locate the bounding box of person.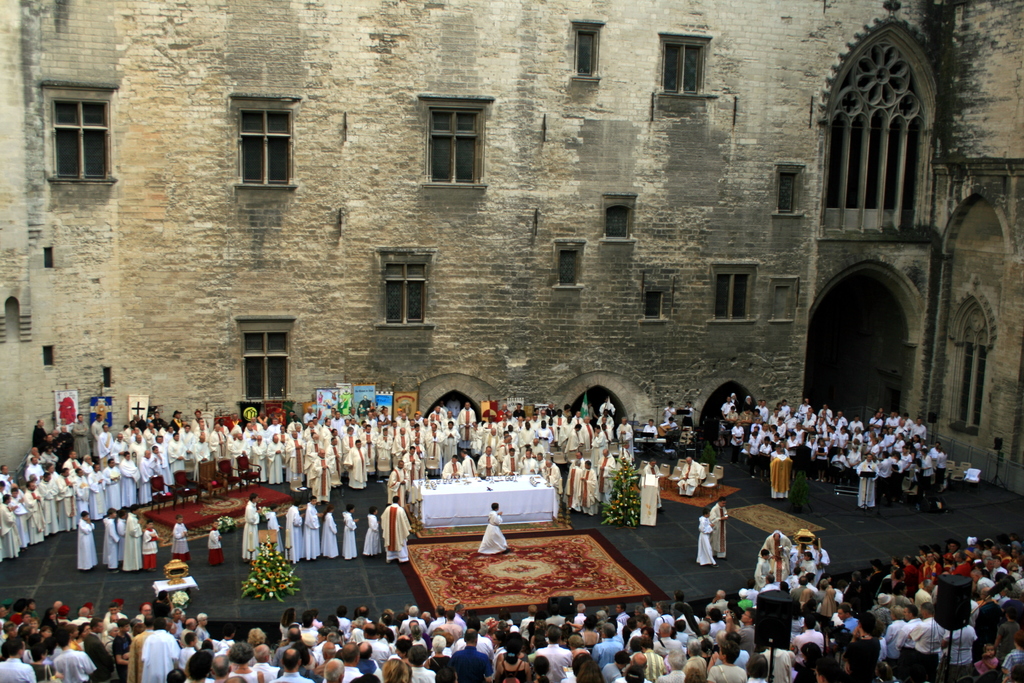
Bounding box: box(321, 514, 340, 558).
